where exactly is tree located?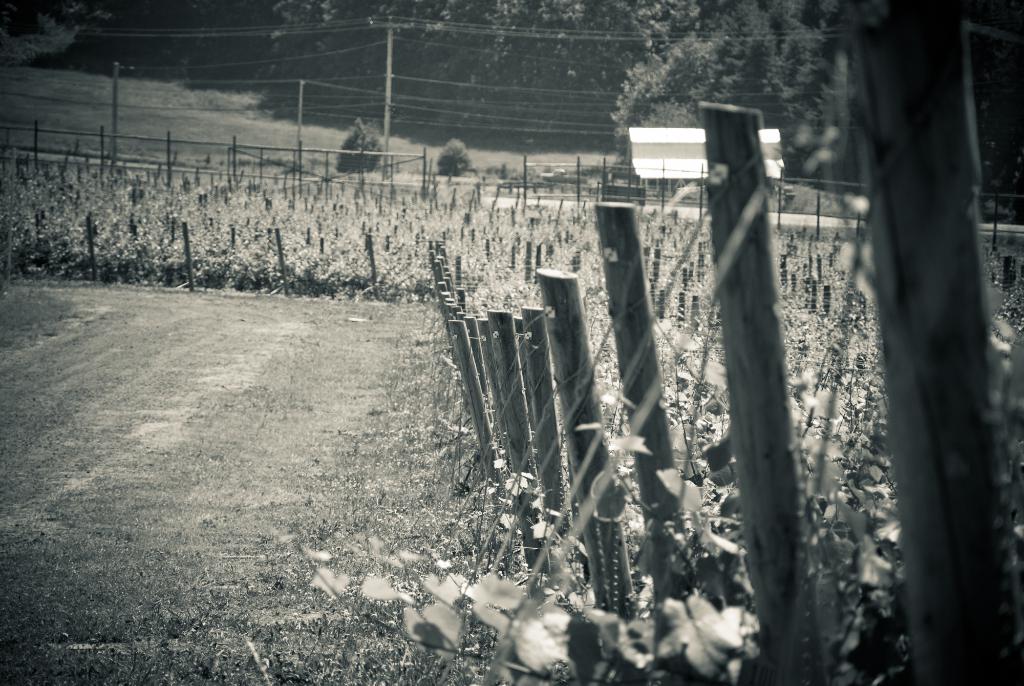
Its bounding box is pyautogui.locateOnScreen(609, 31, 708, 160).
